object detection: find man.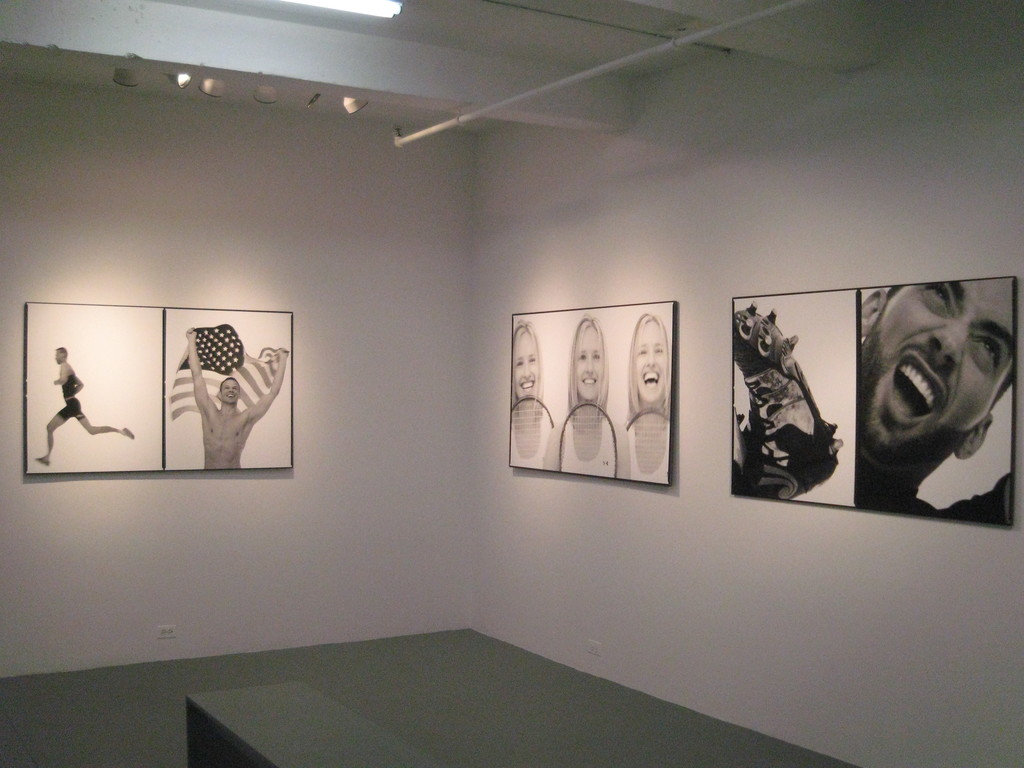
select_region(852, 264, 1018, 526).
